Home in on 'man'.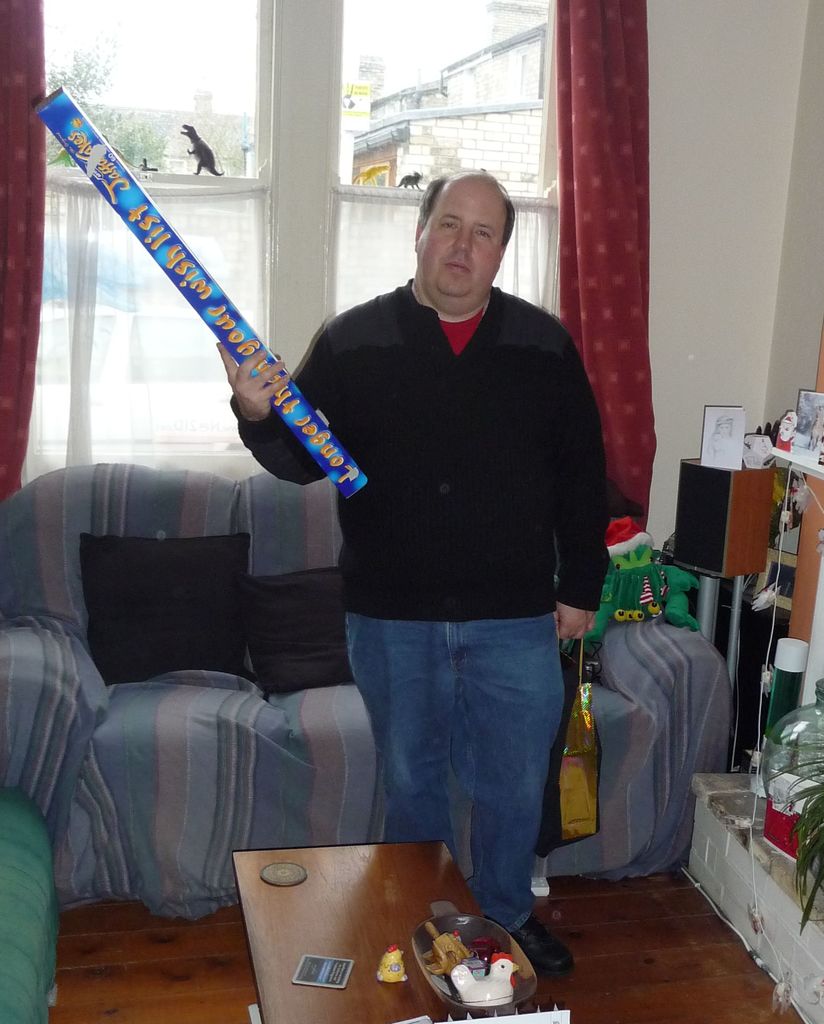
Homed in at rect(215, 160, 611, 977).
